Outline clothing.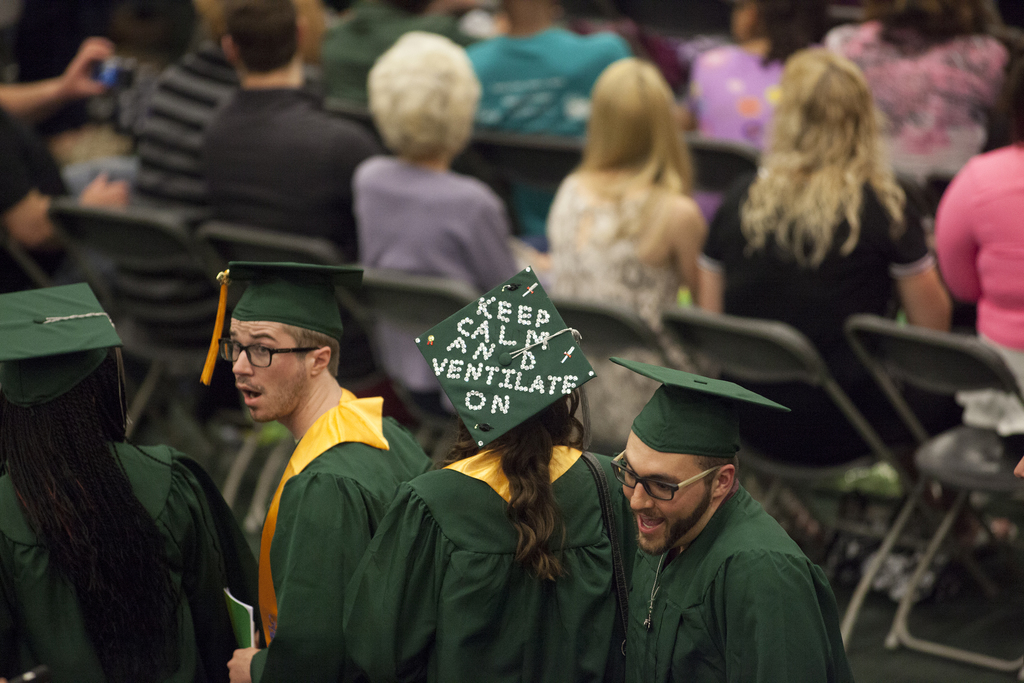
Outline: <bbox>624, 483, 856, 682</bbox>.
